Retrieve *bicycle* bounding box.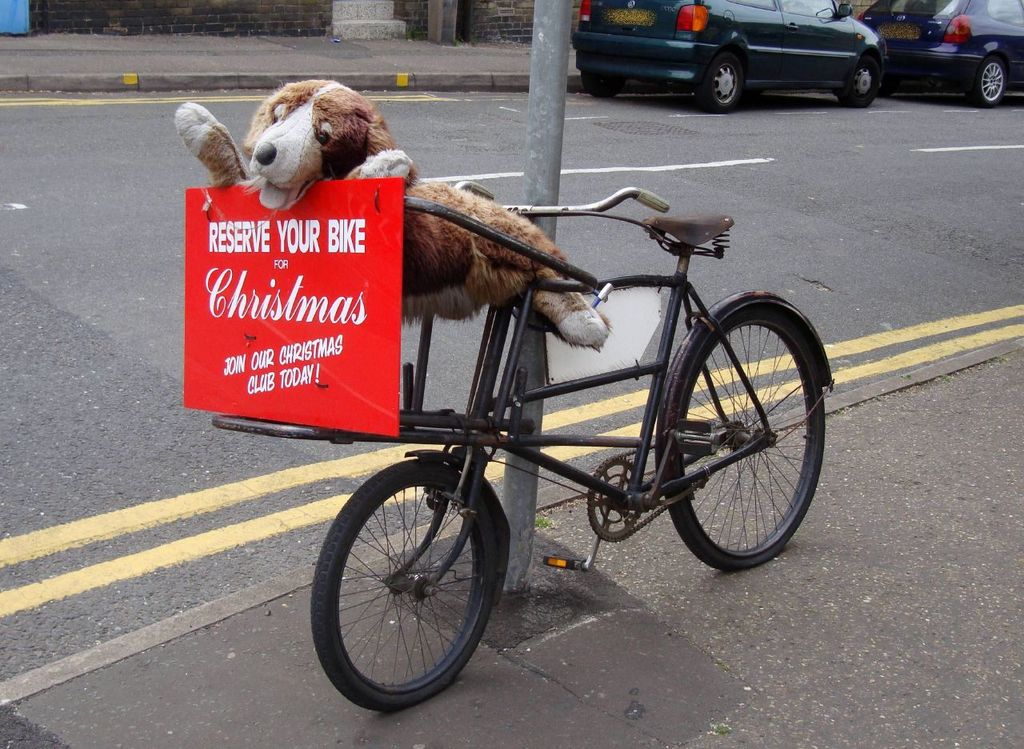
Bounding box: left=210, top=178, right=842, bottom=711.
